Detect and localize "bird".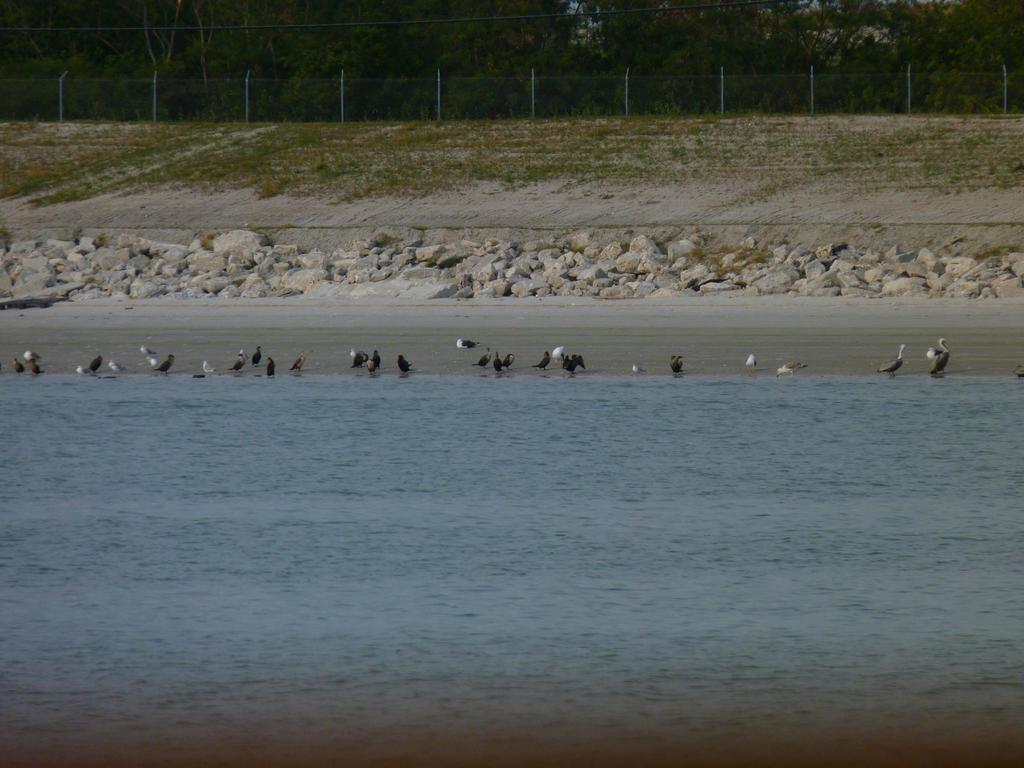
Localized at rect(19, 348, 38, 362).
